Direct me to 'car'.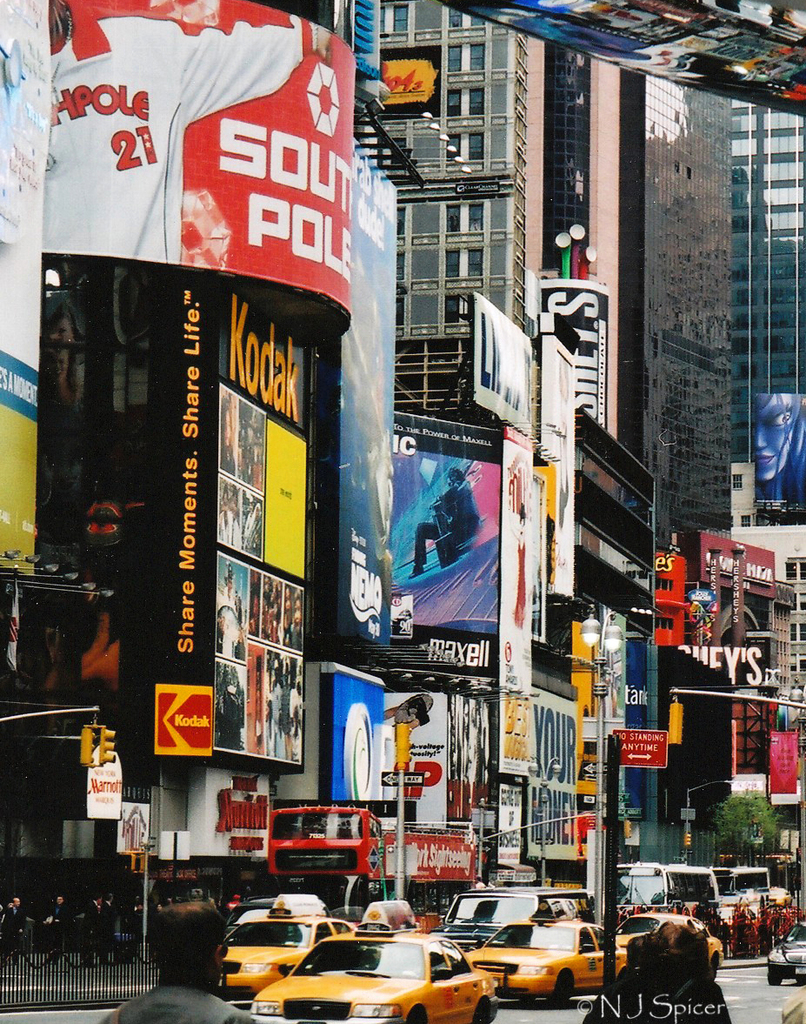
Direction: box=[766, 922, 805, 984].
